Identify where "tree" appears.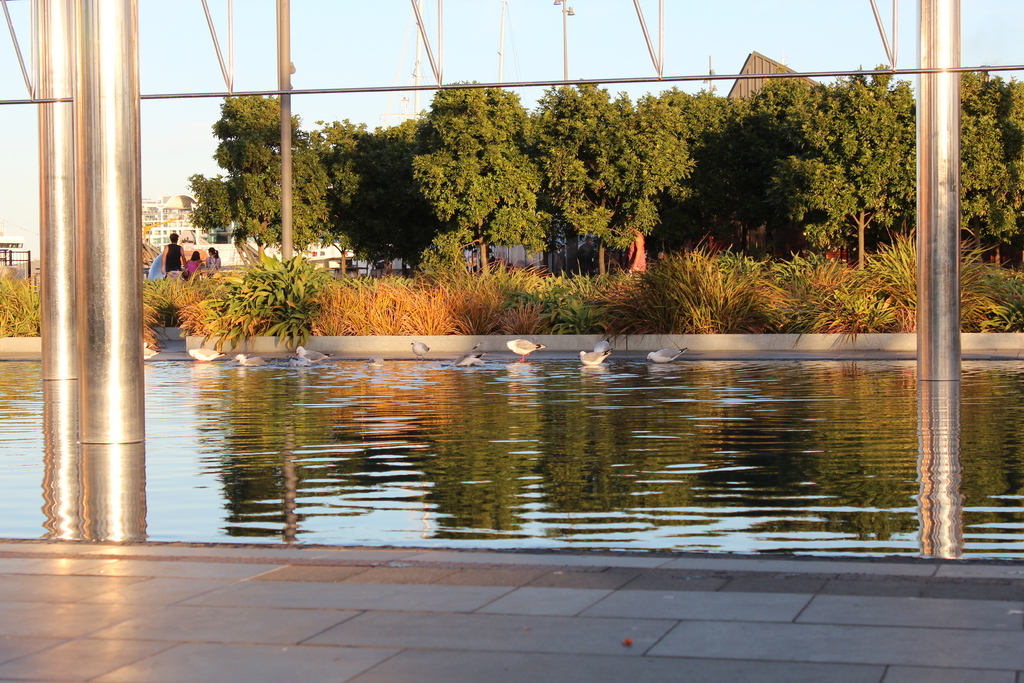
Appears at 684 81 830 265.
